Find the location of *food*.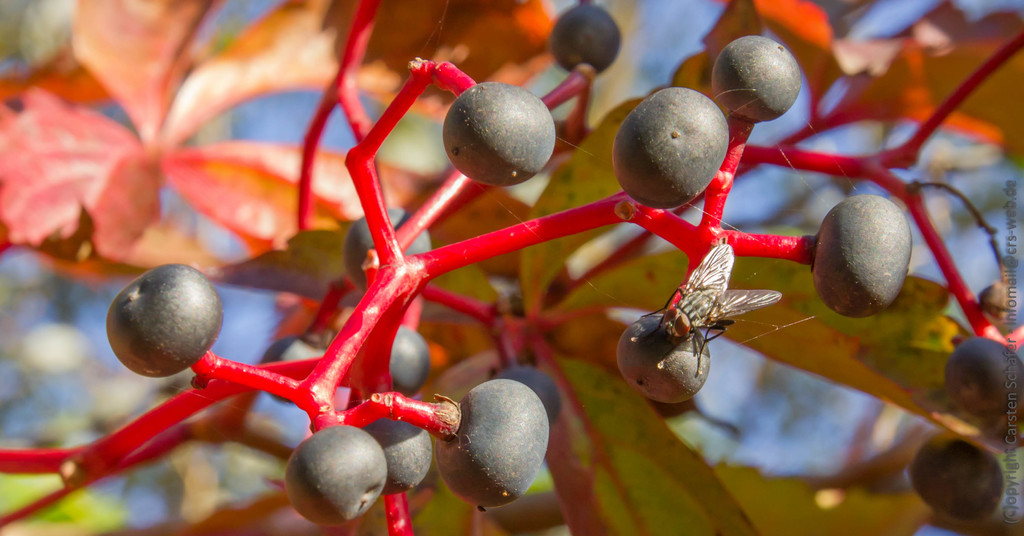
Location: select_region(259, 330, 329, 412).
